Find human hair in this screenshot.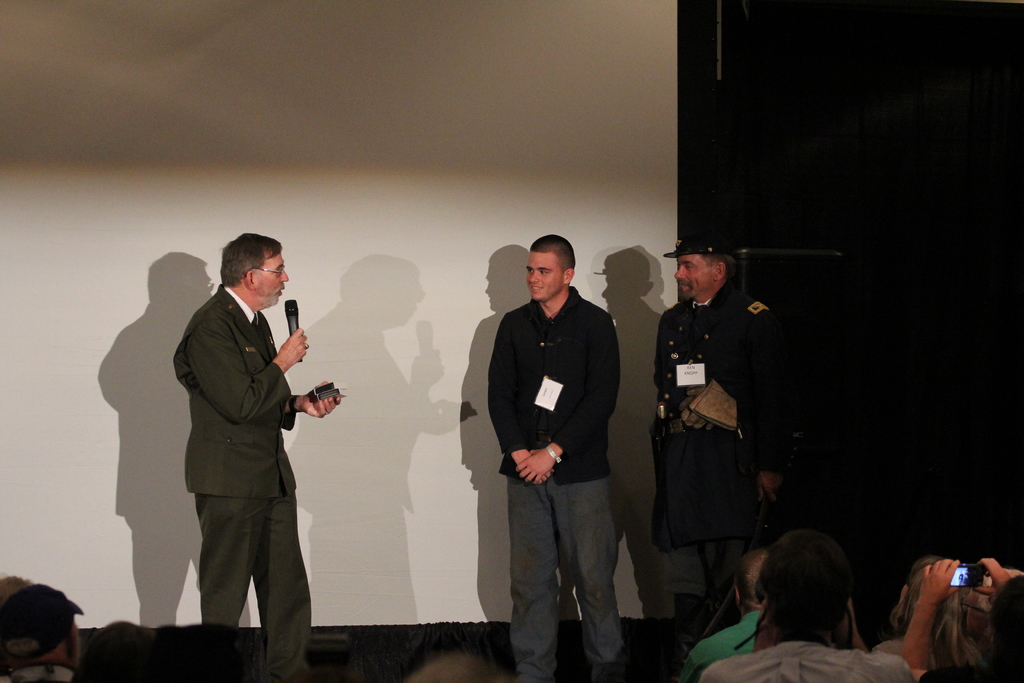
The bounding box for human hair is [404, 651, 499, 682].
